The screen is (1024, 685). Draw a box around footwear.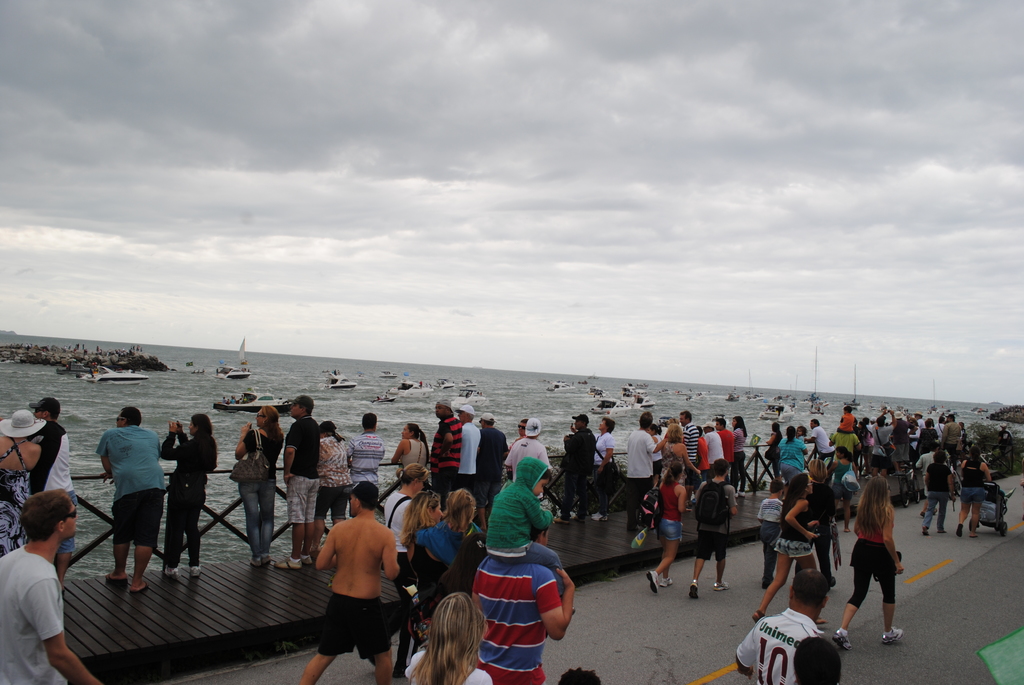
[591,512,612,519].
